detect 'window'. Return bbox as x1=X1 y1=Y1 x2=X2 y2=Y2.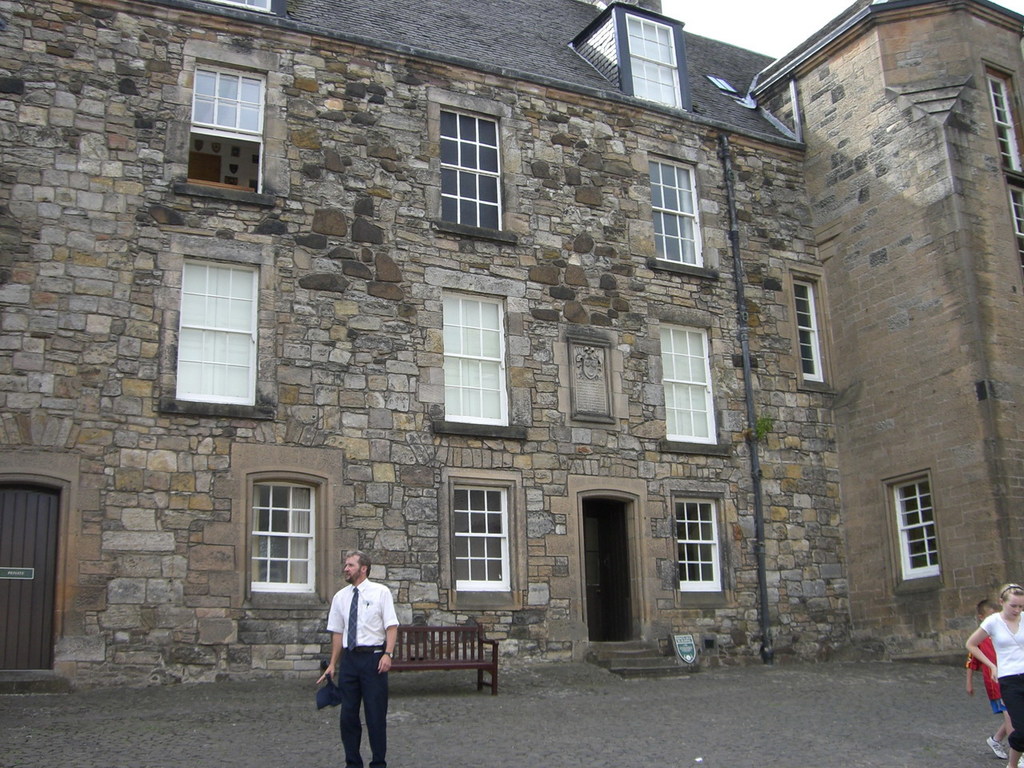
x1=983 y1=69 x2=1023 y2=165.
